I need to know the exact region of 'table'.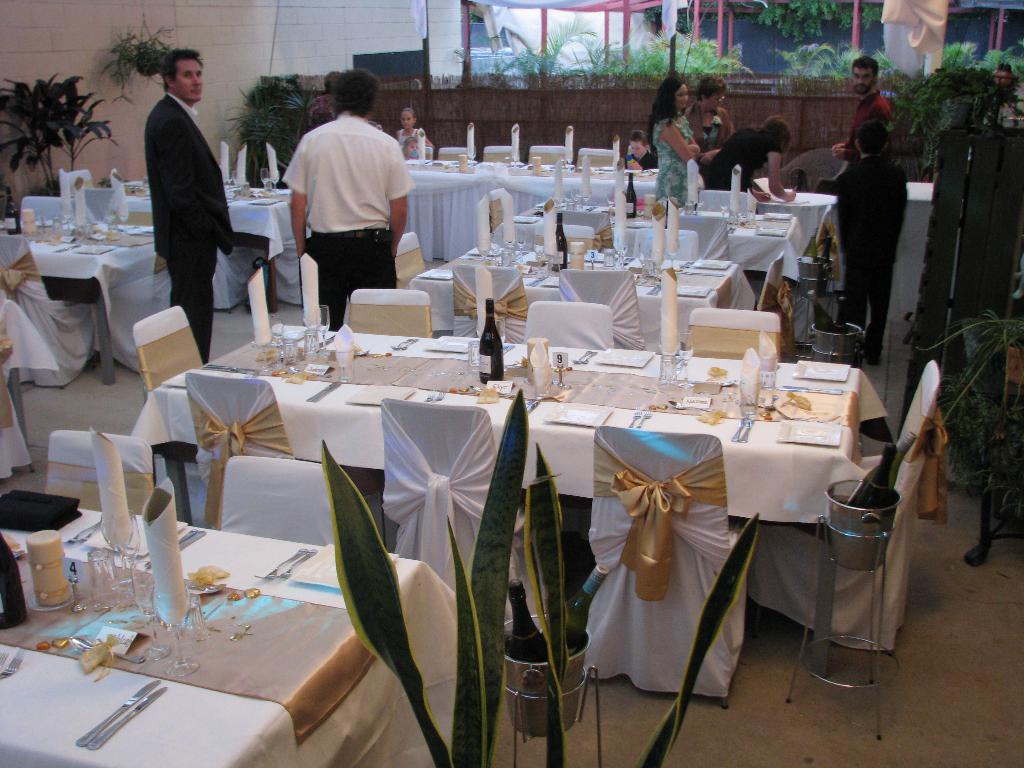
Region: crop(128, 358, 890, 529).
